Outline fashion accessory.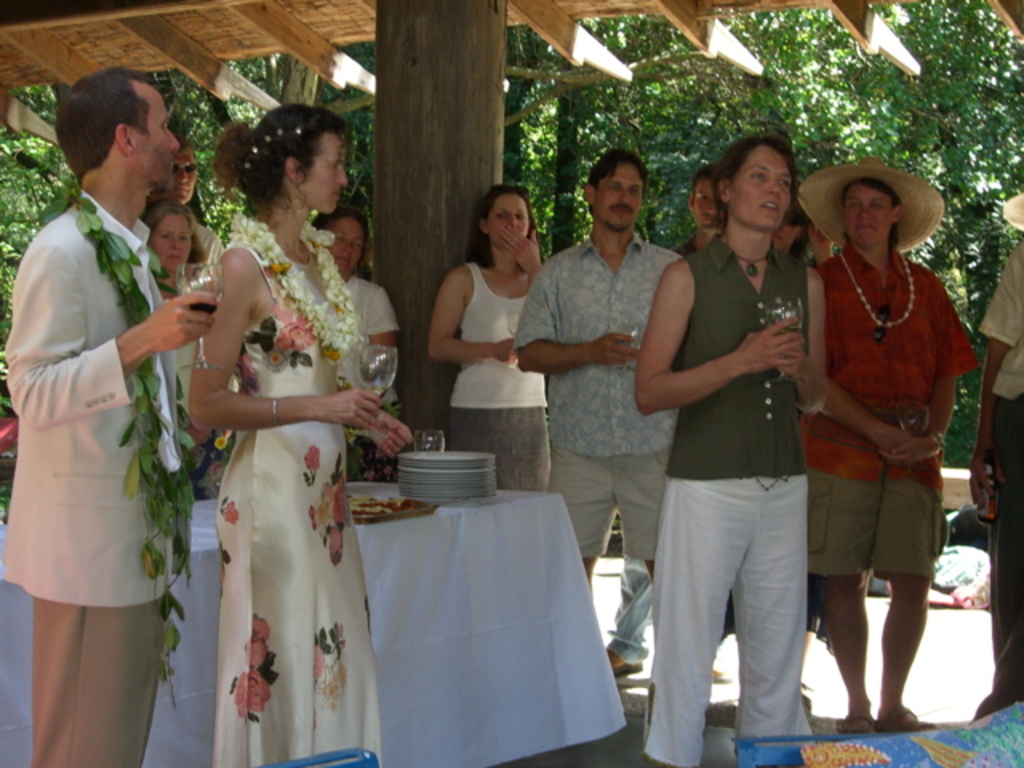
Outline: BBox(795, 157, 949, 258).
